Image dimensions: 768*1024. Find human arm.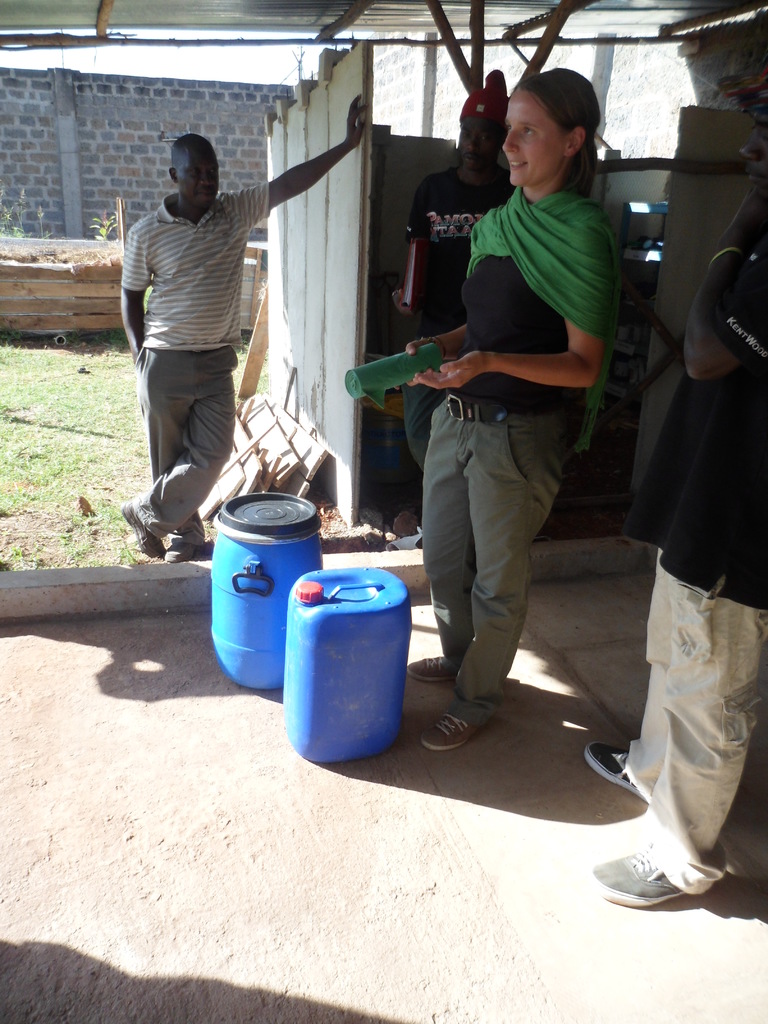
x1=387 y1=312 x2=478 y2=375.
